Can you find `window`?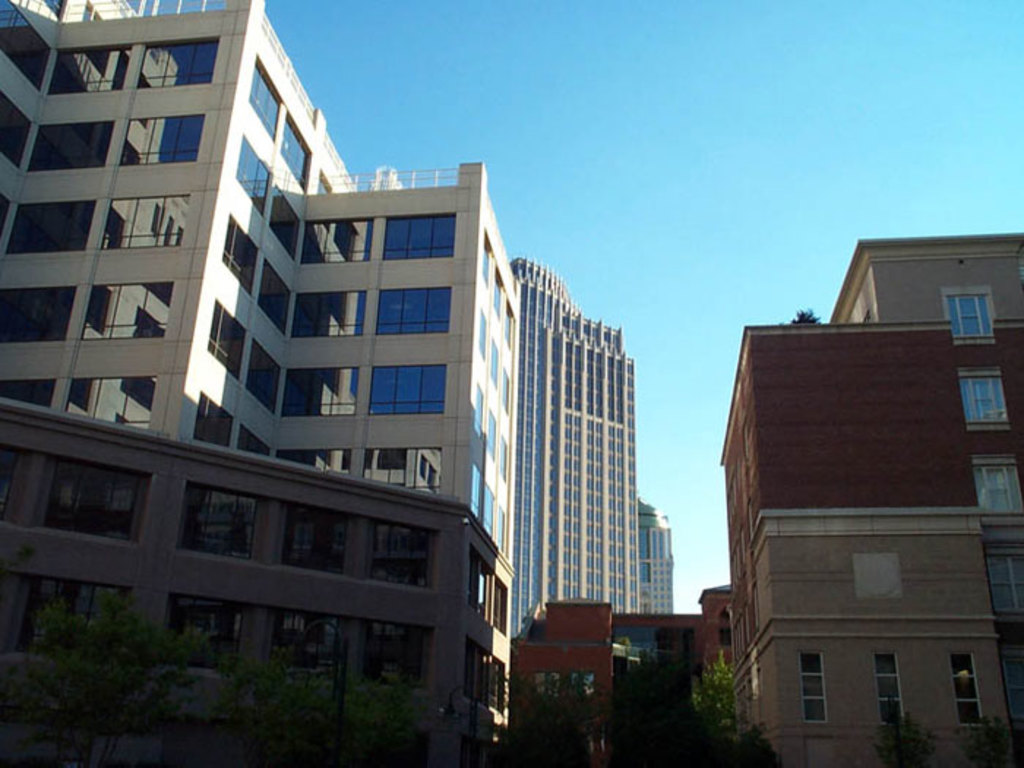
Yes, bounding box: [986, 546, 1021, 611].
